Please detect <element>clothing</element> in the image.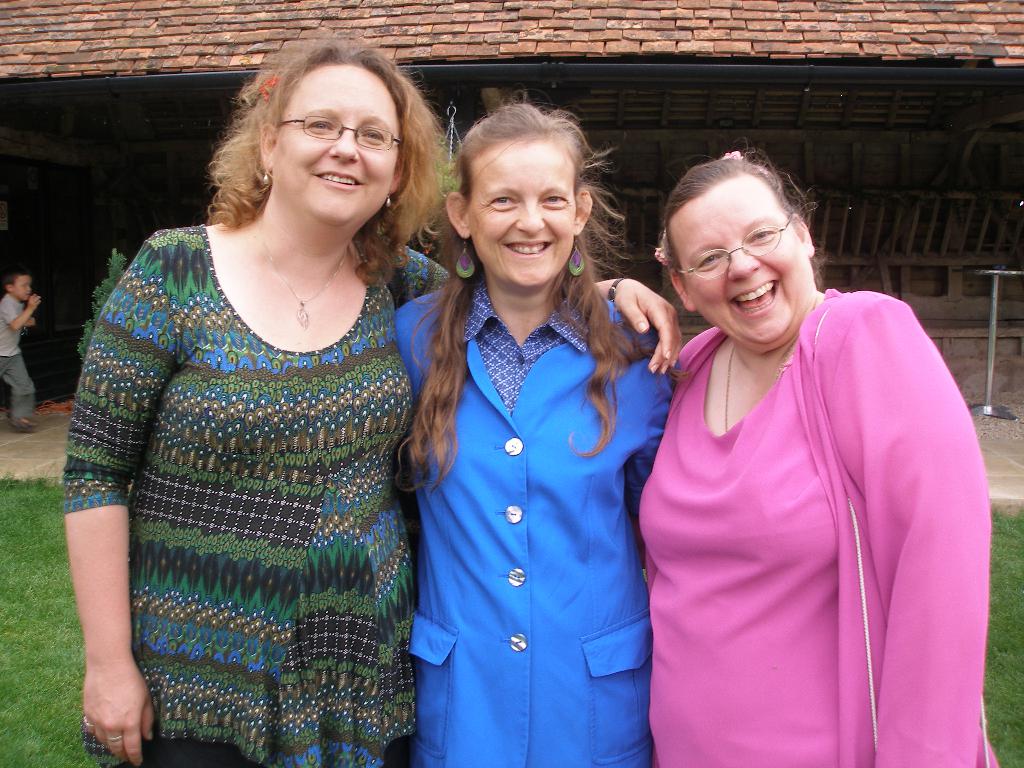
649, 290, 981, 766.
